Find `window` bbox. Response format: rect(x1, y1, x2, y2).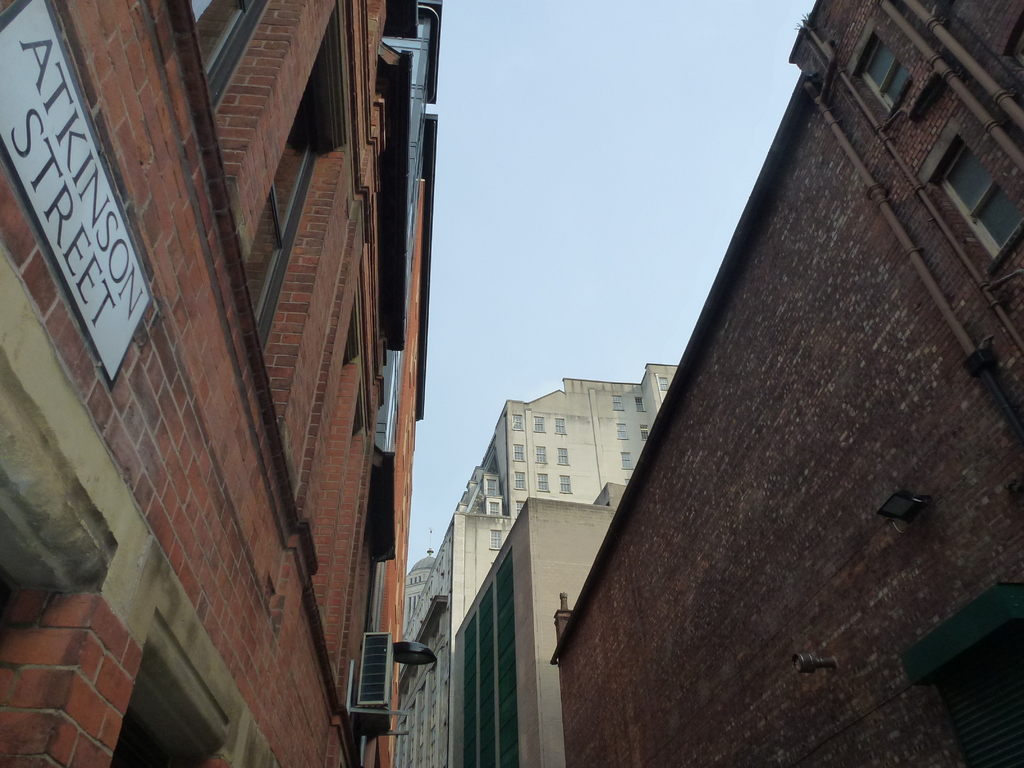
rect(510, 413, 524, 433).
